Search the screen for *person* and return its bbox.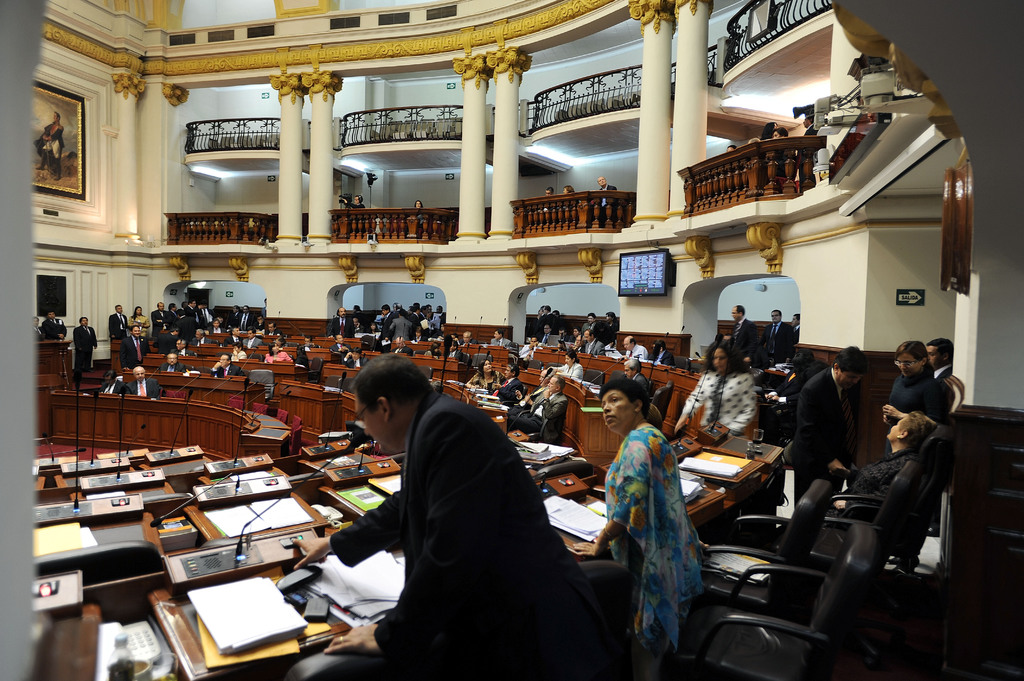
Found: (x1=764, y1=301, x2=793, y2=359).
